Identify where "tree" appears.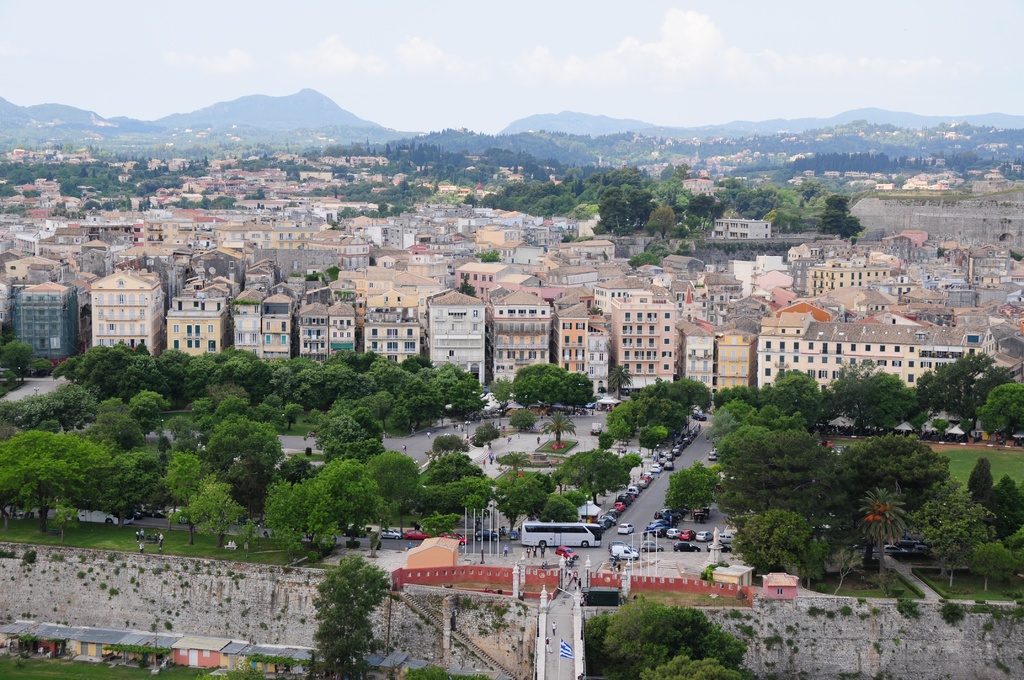
Appears at [54, 357, 77, 378].
